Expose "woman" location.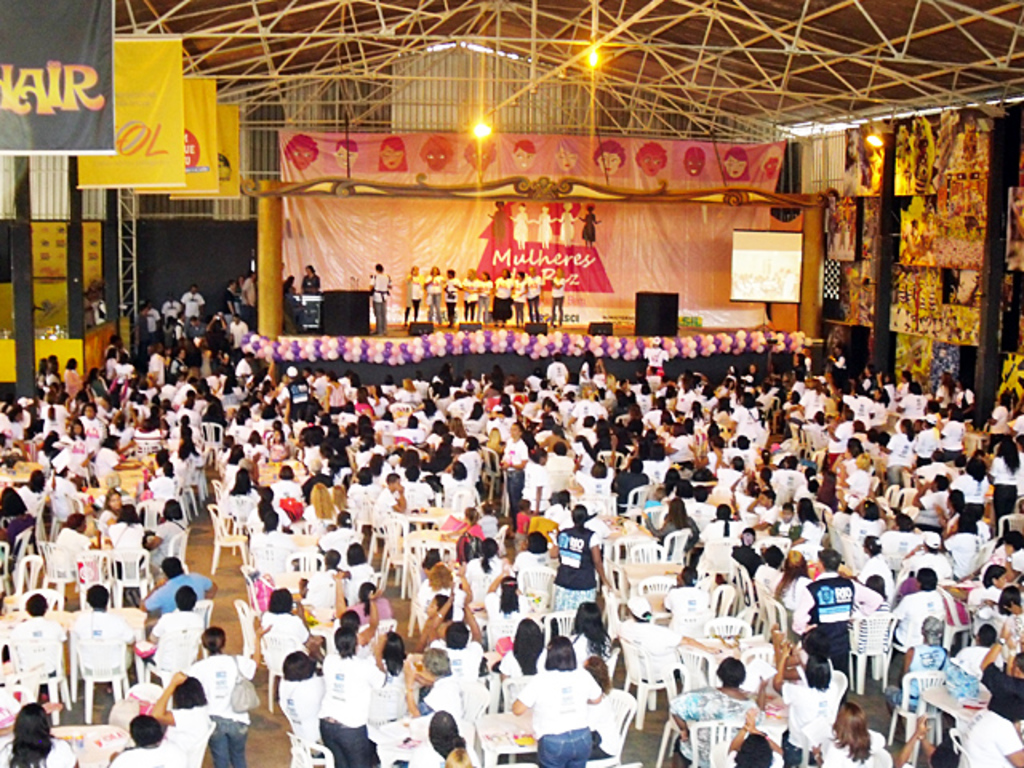
Exposed at [left=779, top=629, right=838, bottom=688].
